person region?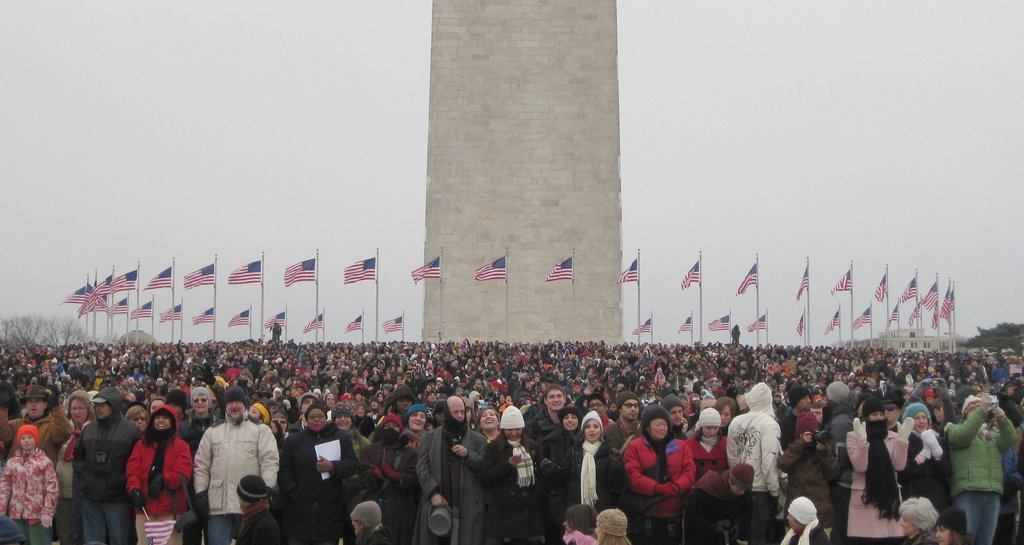
left=556, top=503, right=589, bottom=544
